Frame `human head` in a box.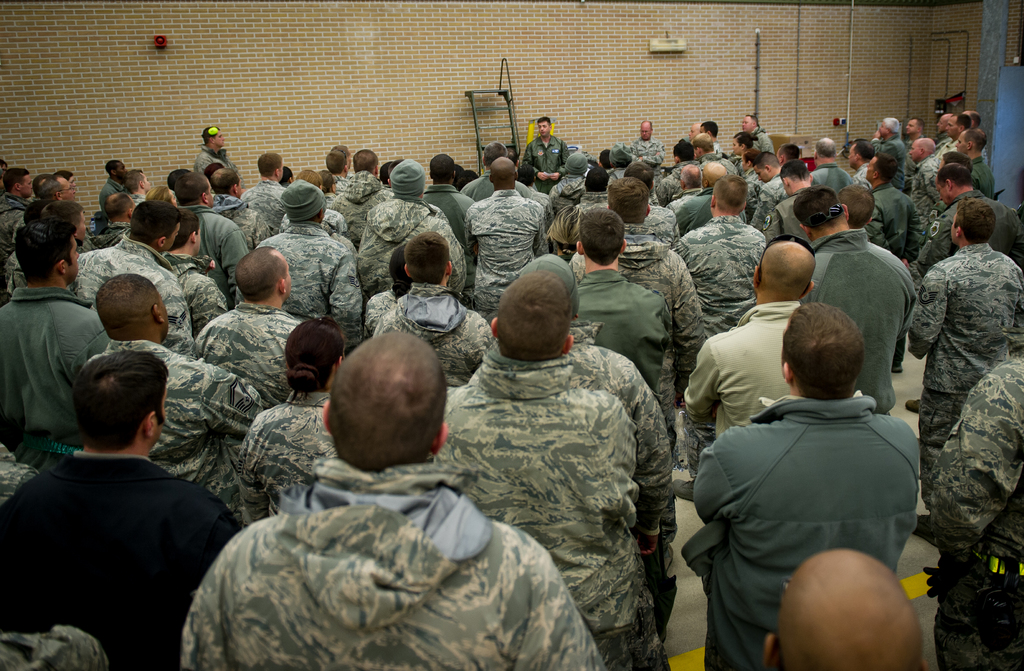
[637,117,650,141].
